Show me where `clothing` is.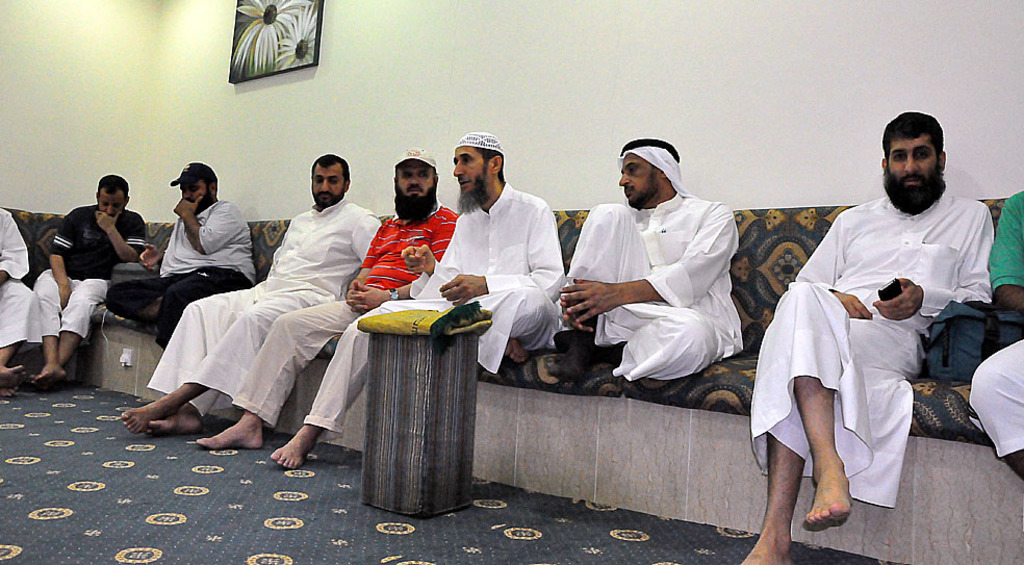
`clothing` is at {"x1": 234, "y1": 201, "x2": 453, "y2": 442}.
